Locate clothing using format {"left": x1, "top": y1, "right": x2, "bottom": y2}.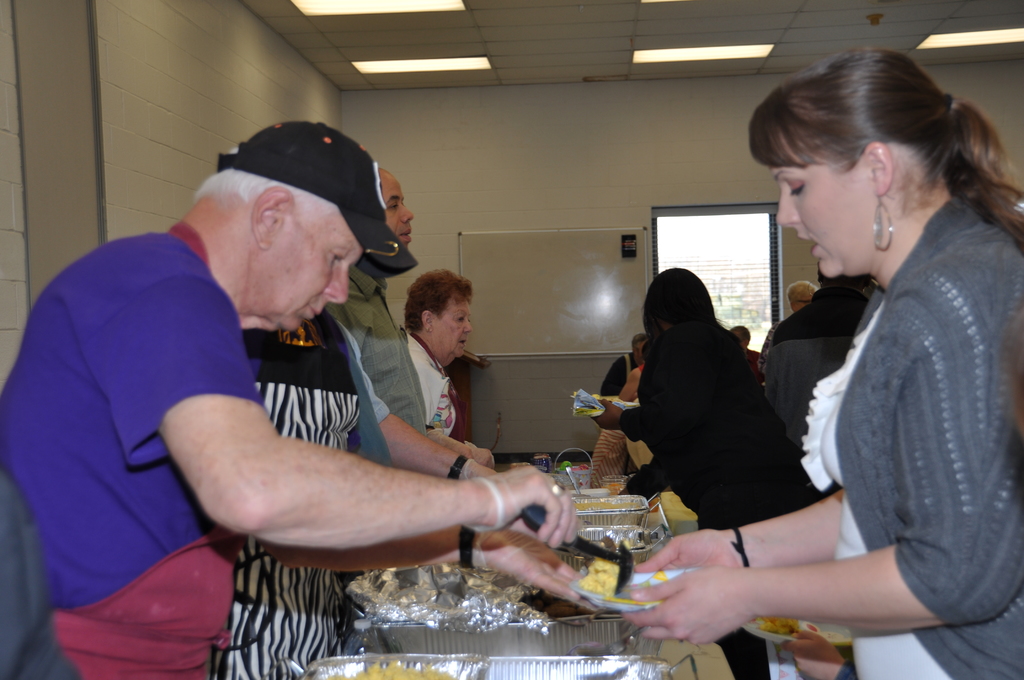
{"left": 316, "top": 252, "right": 435, "bottom": 431}.
